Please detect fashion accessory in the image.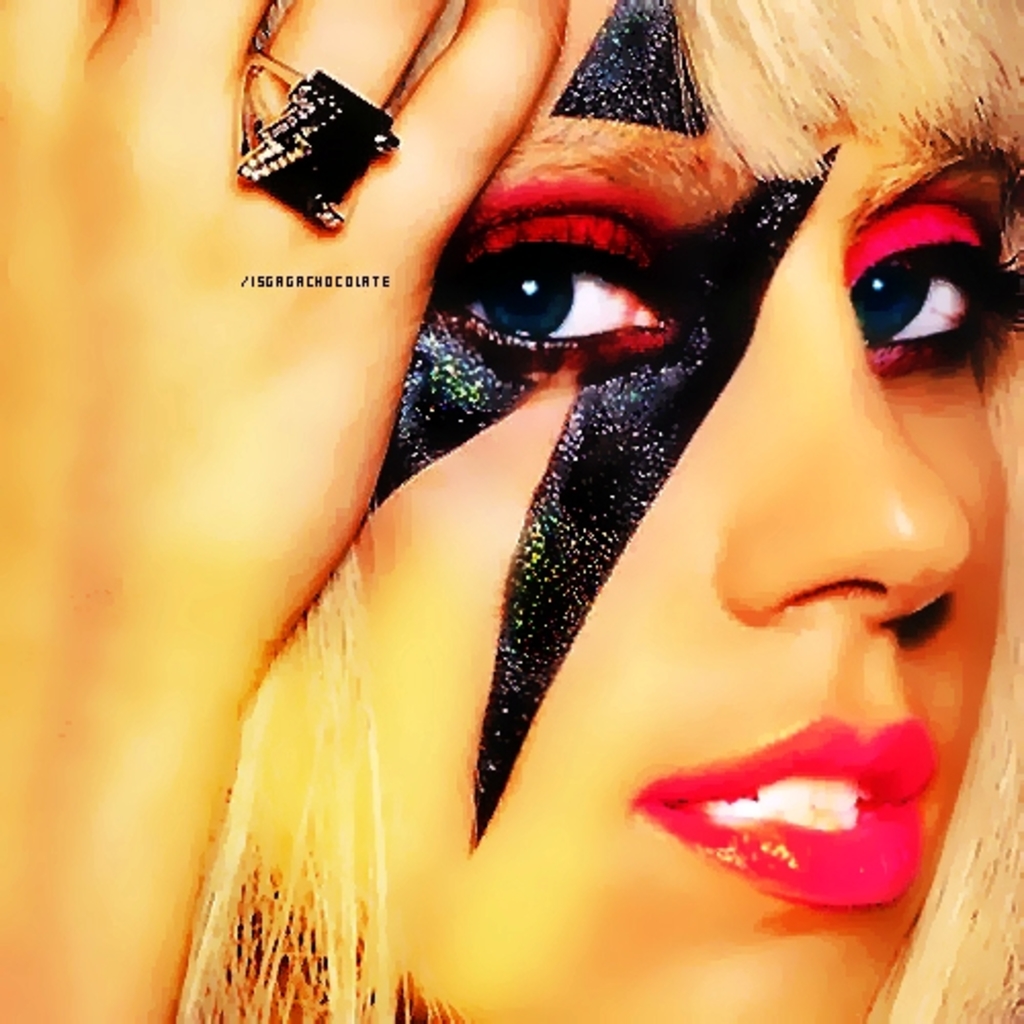
(x1=231, y1=43, x2=406, y2=238).
